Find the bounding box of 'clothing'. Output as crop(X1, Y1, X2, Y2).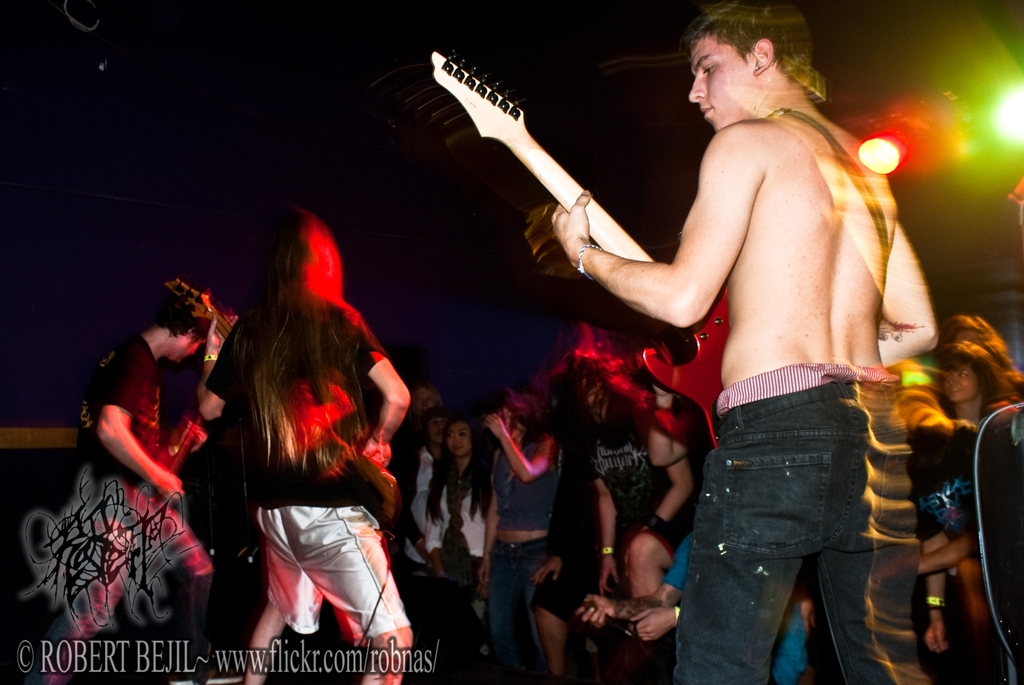
crop(898, 379, 958, 435).
